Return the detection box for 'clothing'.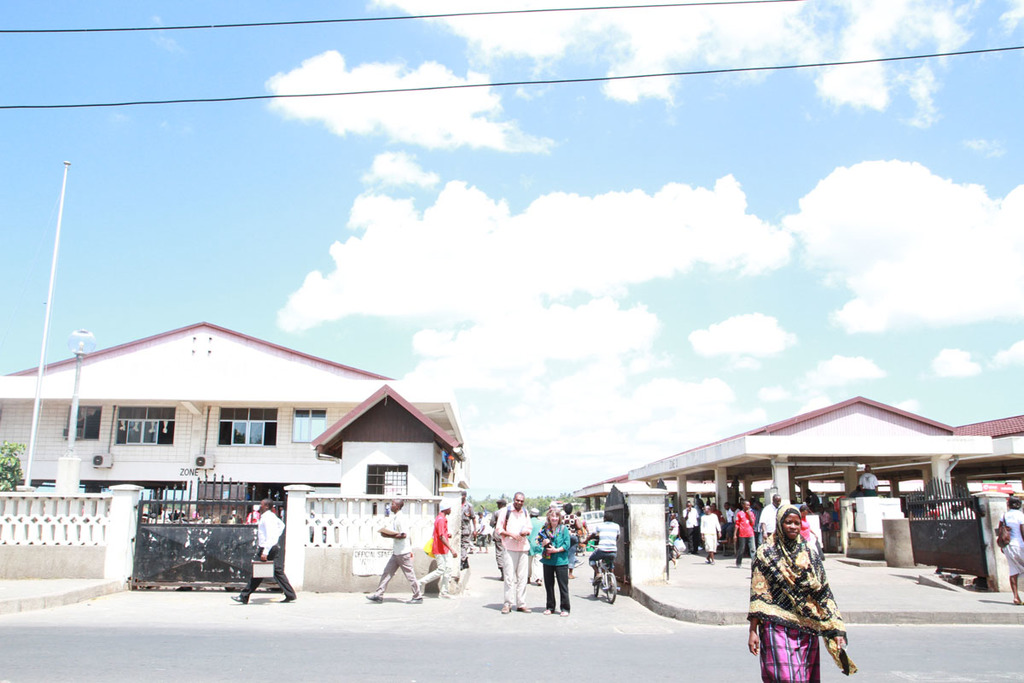
(left=556, top=514, right=579, bottom=563).
